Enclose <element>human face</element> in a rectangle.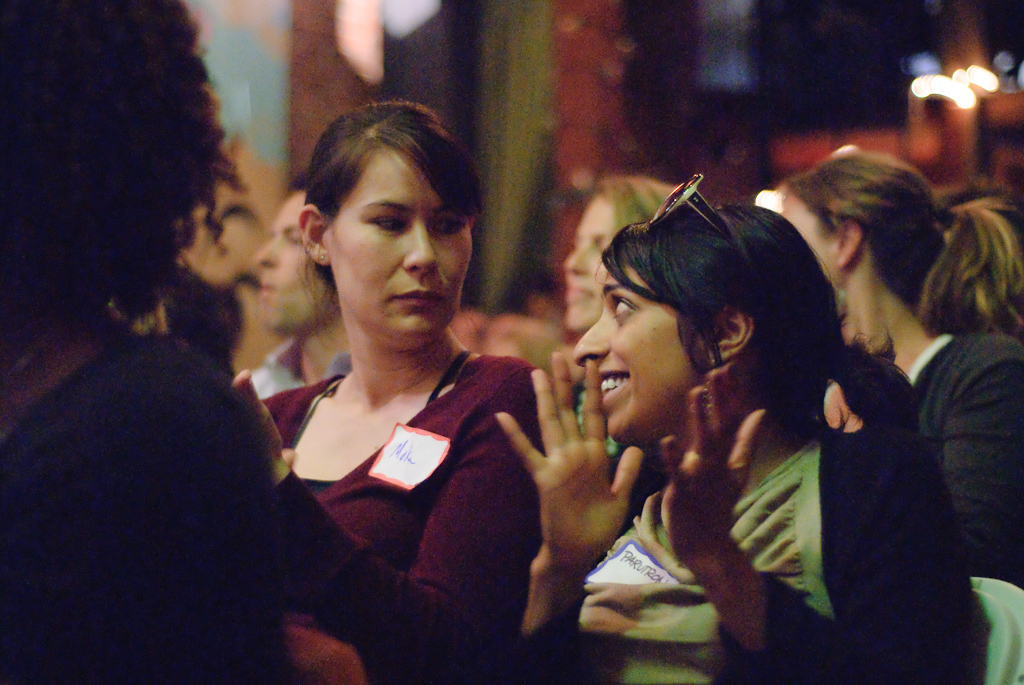
(left=571, top=260, right=705, bottom=446).
